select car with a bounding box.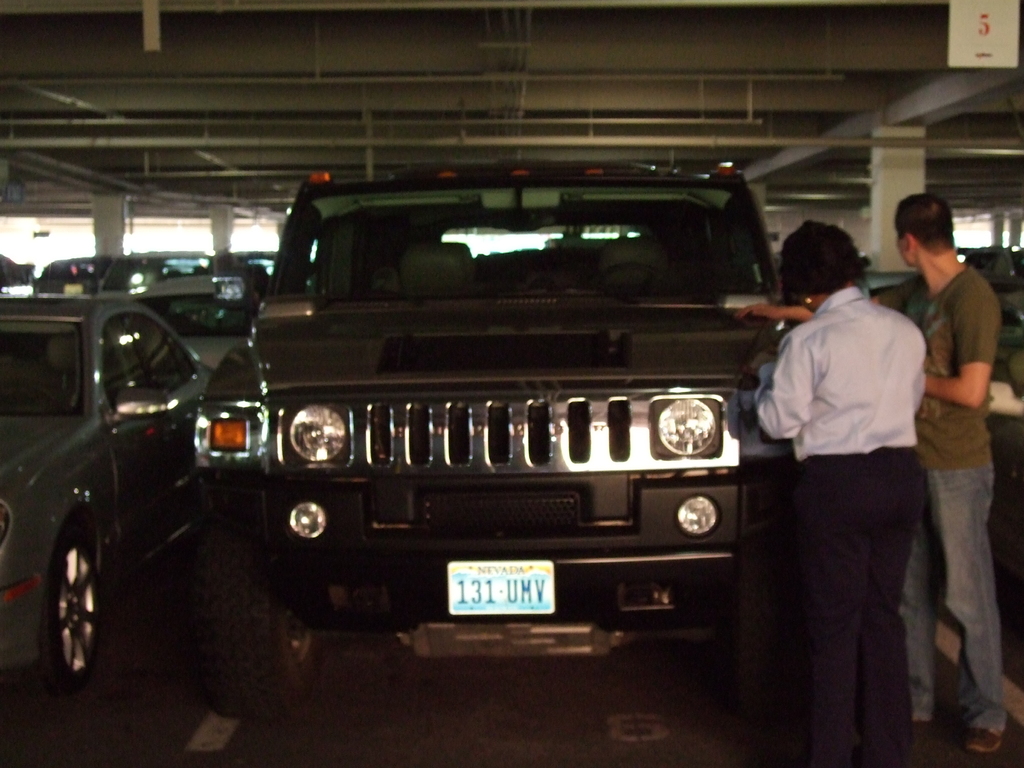
962,246,1023,280.
